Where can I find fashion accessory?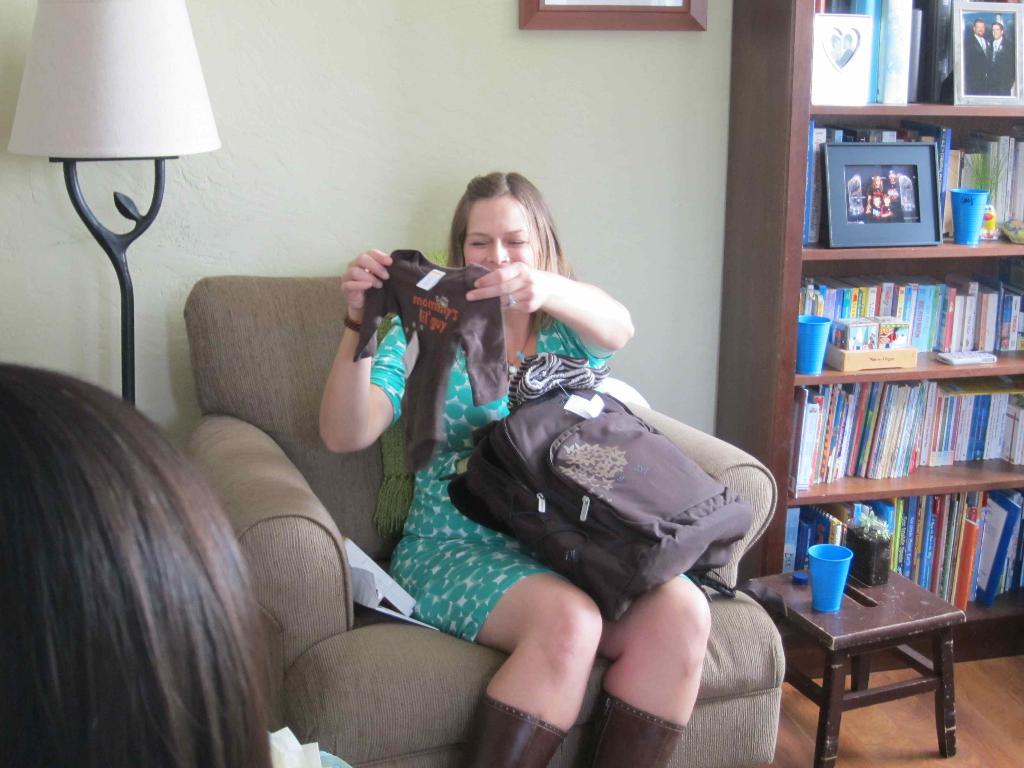
You can find it at (344,312,365,332).
